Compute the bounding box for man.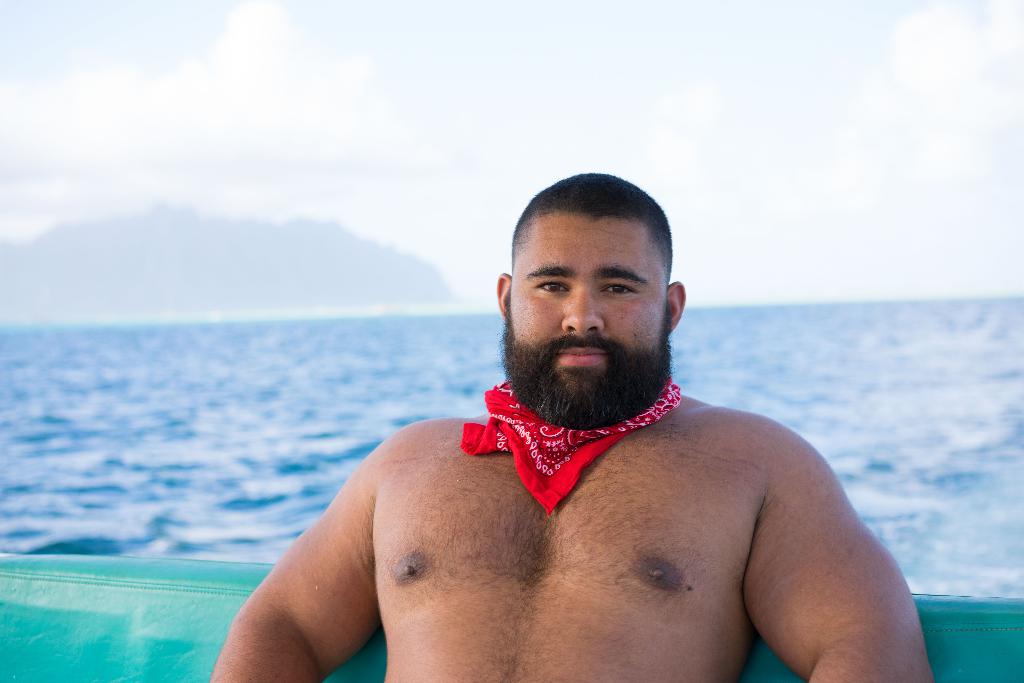
[left=208, top=173, right=934, bottom=682].
